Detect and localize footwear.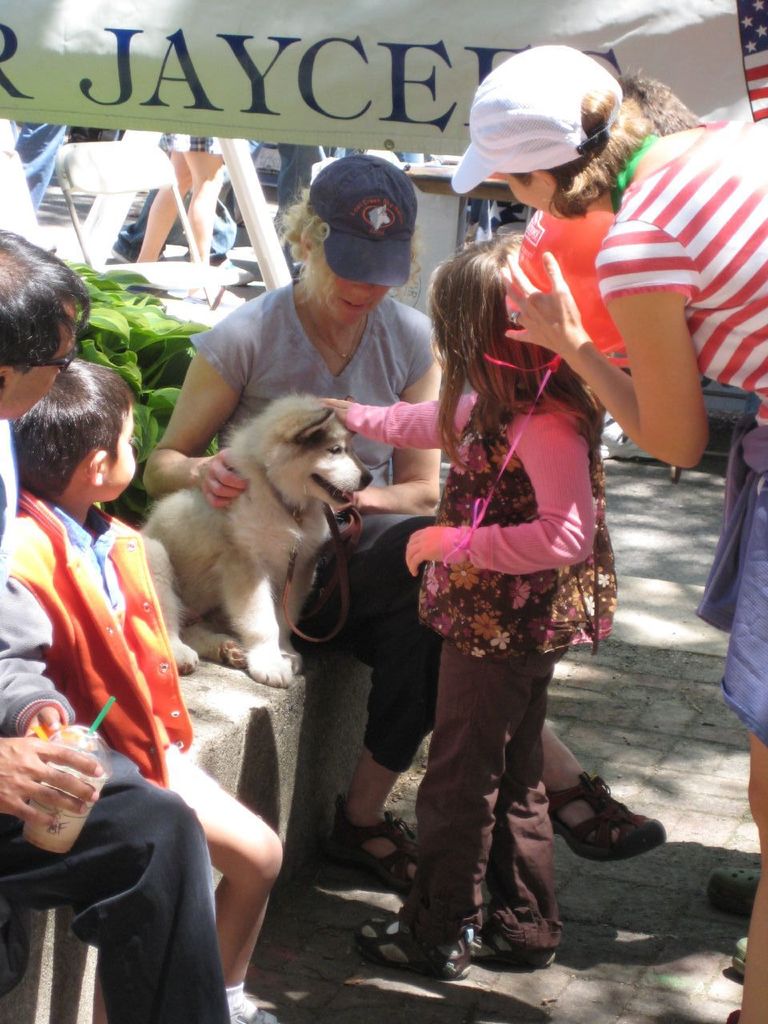
Localized at 702 856 767 923.
